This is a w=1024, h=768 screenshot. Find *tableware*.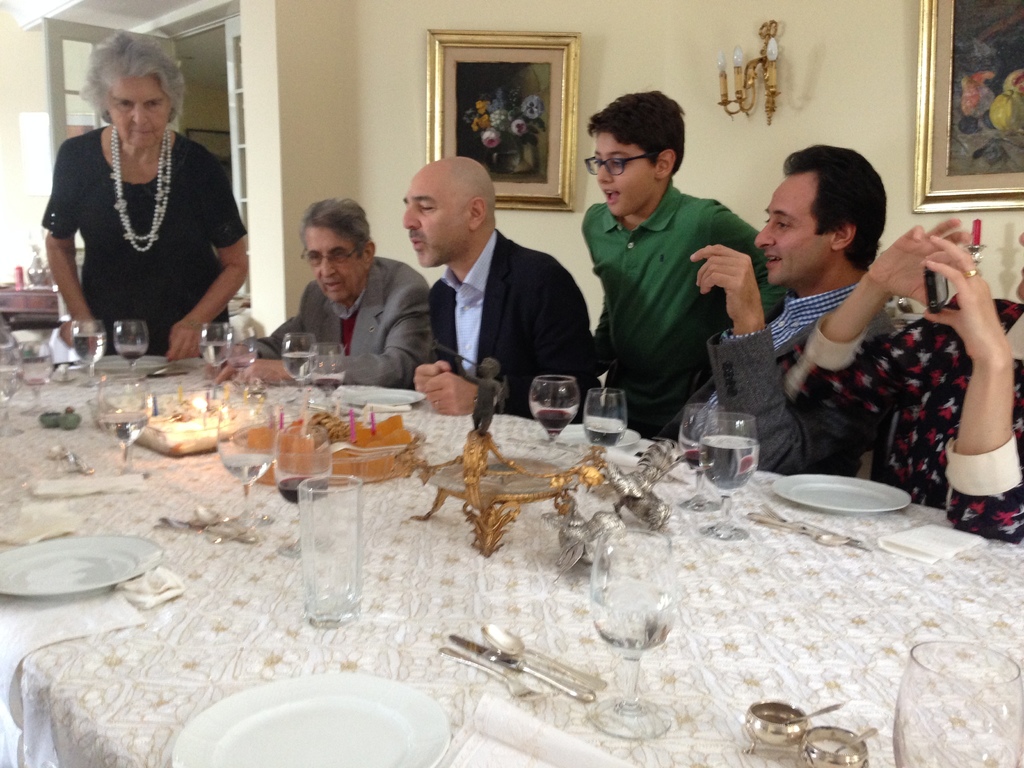
Bounding box: box(66, 316, 113, 390).
